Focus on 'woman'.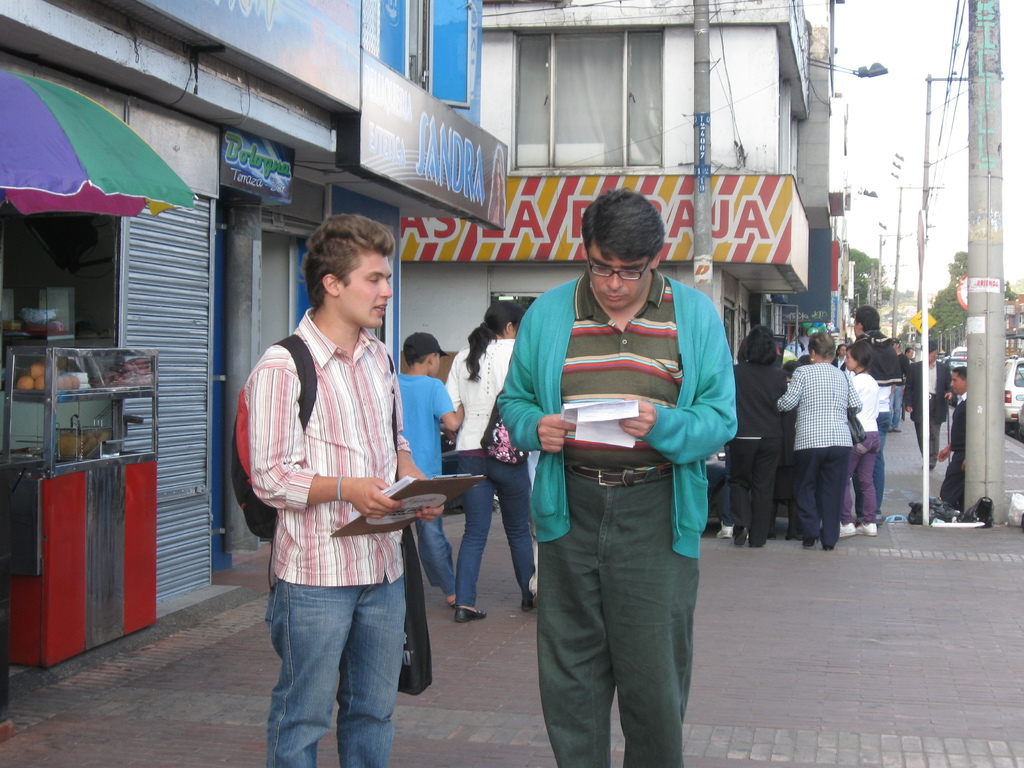
Focused at (left=836, top=339, right=884, bottom=537).
